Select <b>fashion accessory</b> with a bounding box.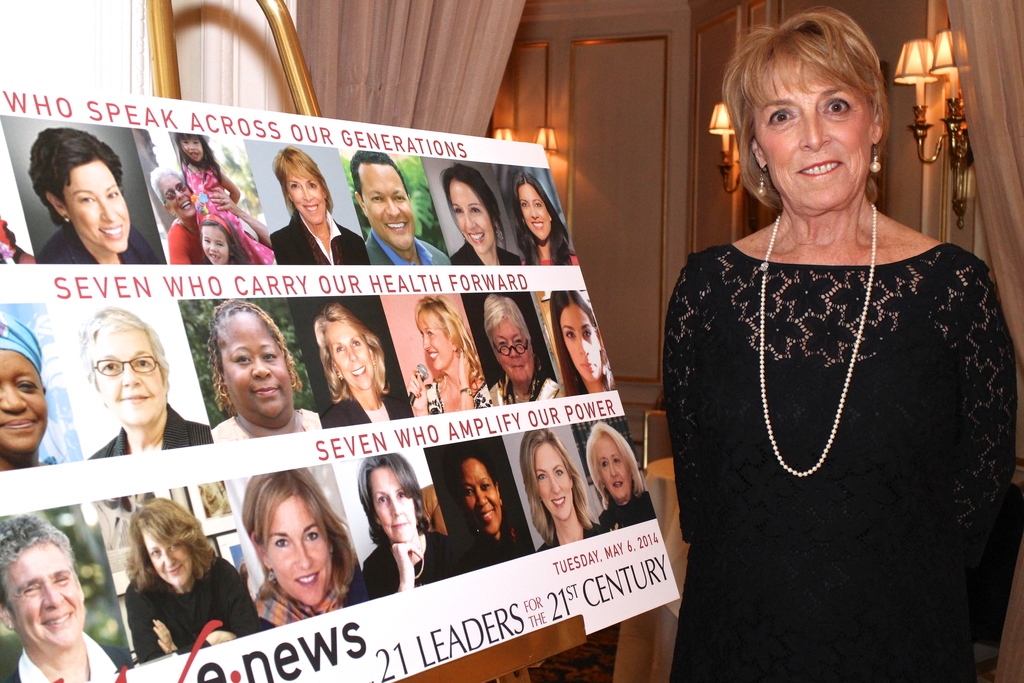
<bbox>754, 165, 770, 199</bbox>.
